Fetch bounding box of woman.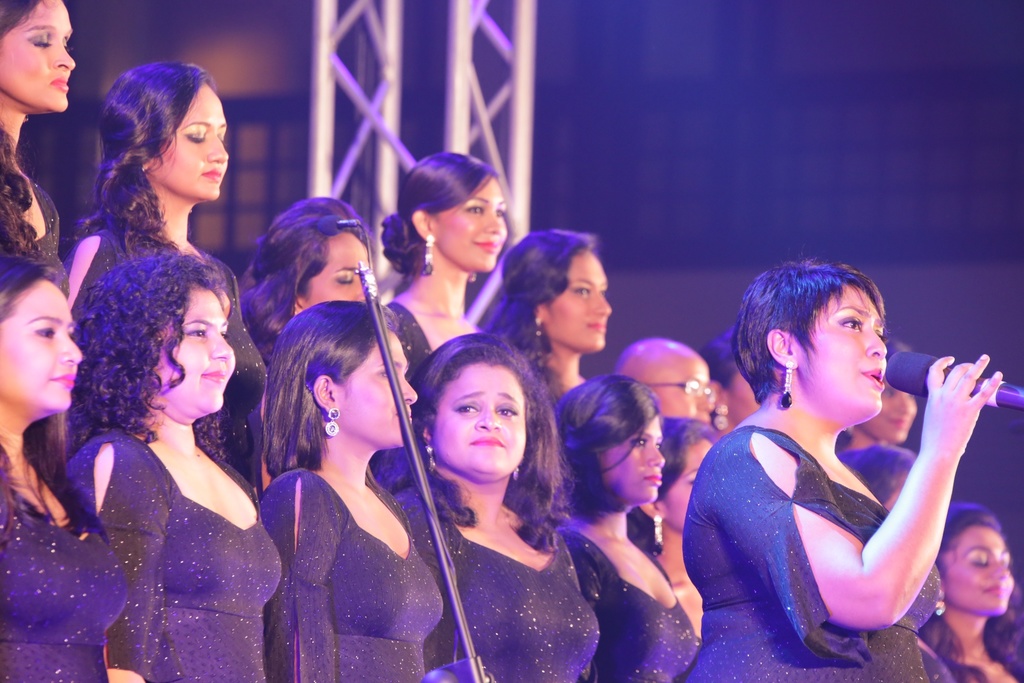
Bbox: 236, 277, 443, 679.
